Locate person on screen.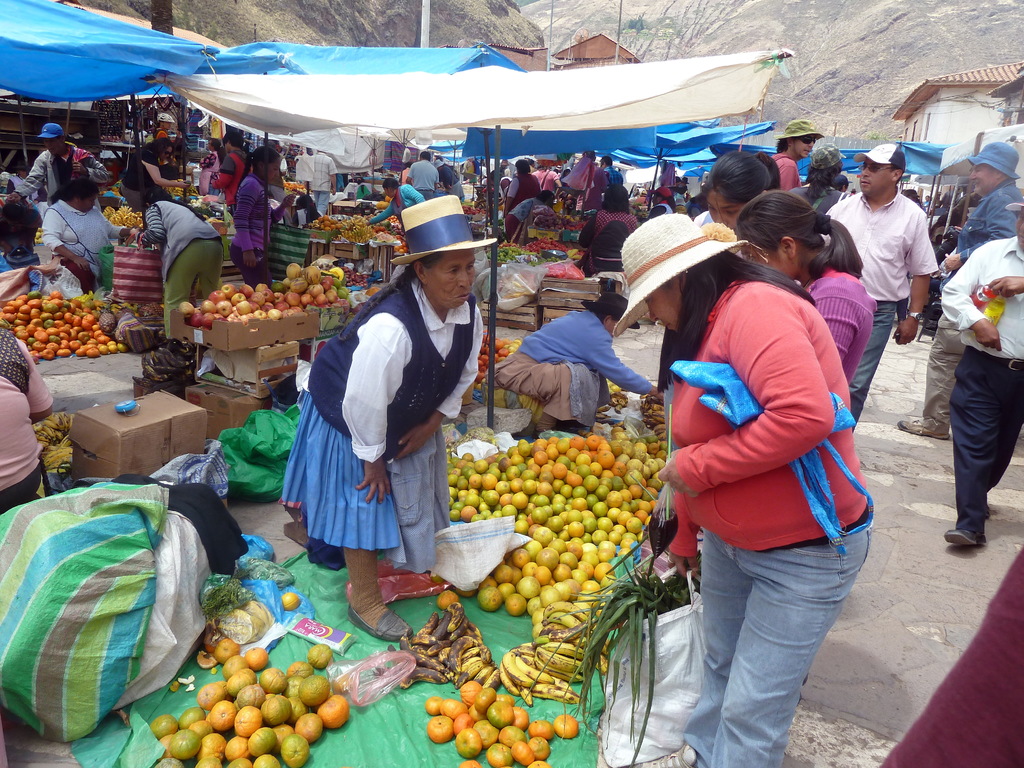
On screen at 501,184,554,245.
